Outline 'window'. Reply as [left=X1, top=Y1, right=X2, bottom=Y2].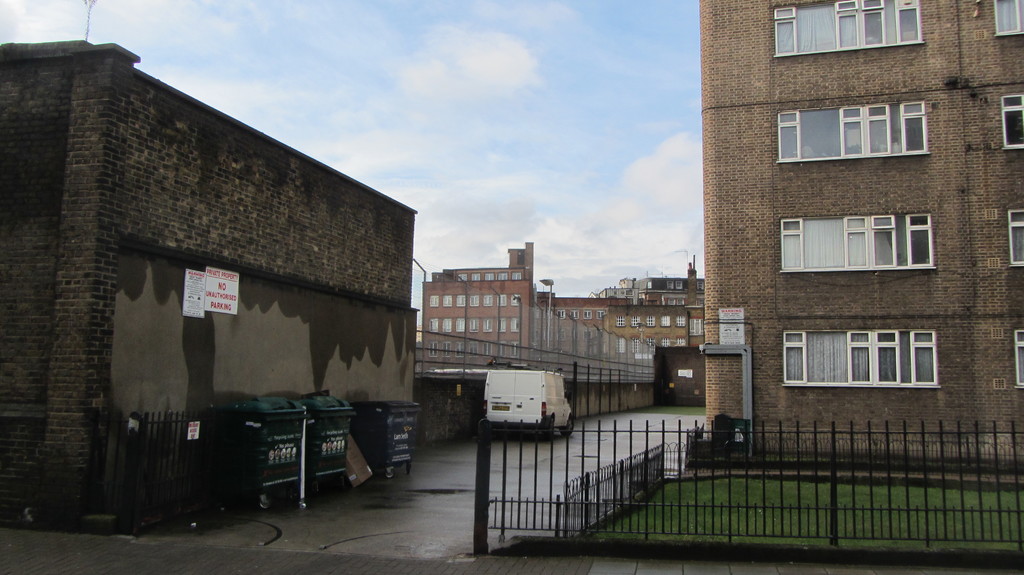
[left=614, top=315, right=626, bottom=327].
